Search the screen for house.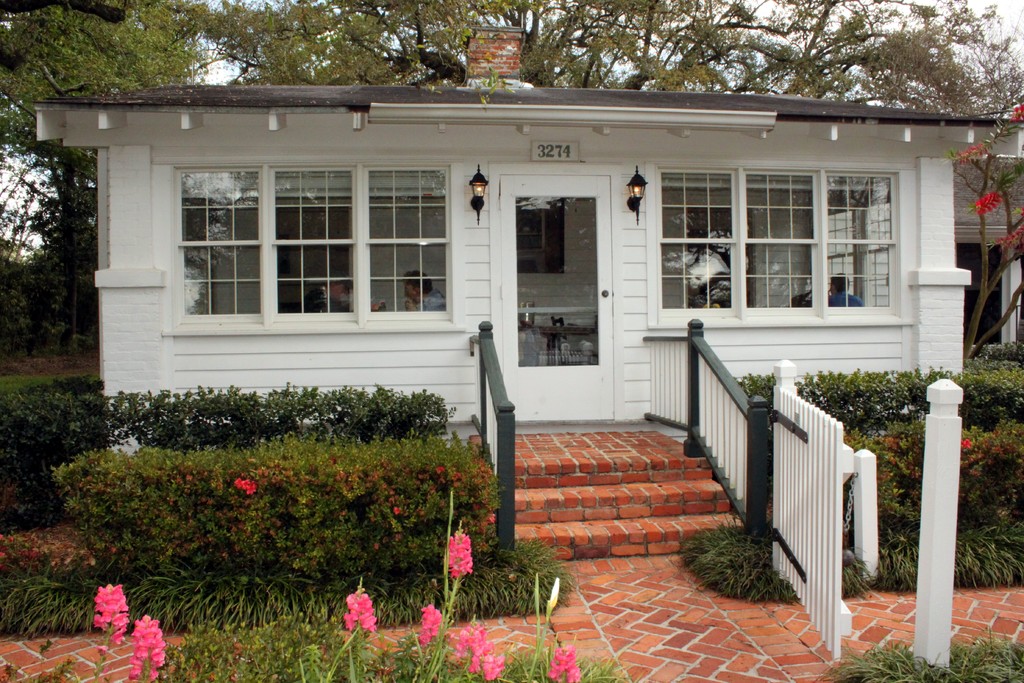
Found at [left=28, top=26, right=1023, bottom=578].
